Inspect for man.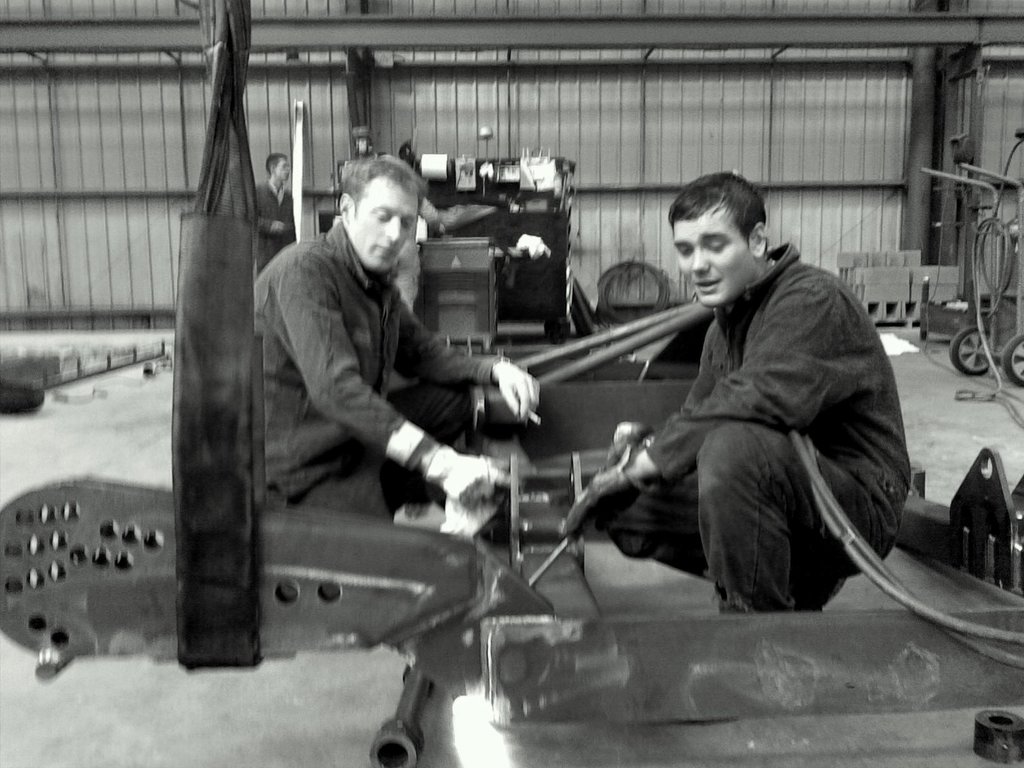
Inspection: {"x1": 236, "y1": 147, "x2": 525, "y2": 601}.
